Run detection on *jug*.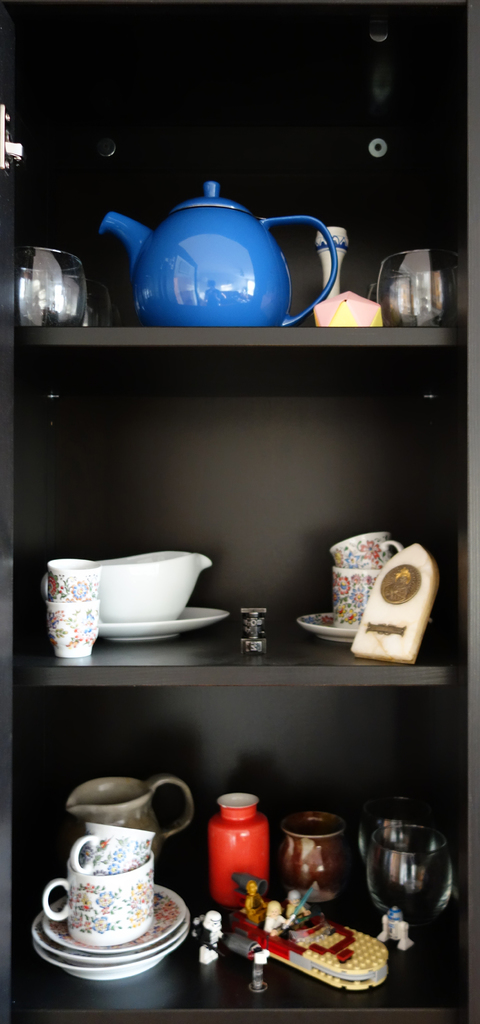
Result: 68/777/195/868.
